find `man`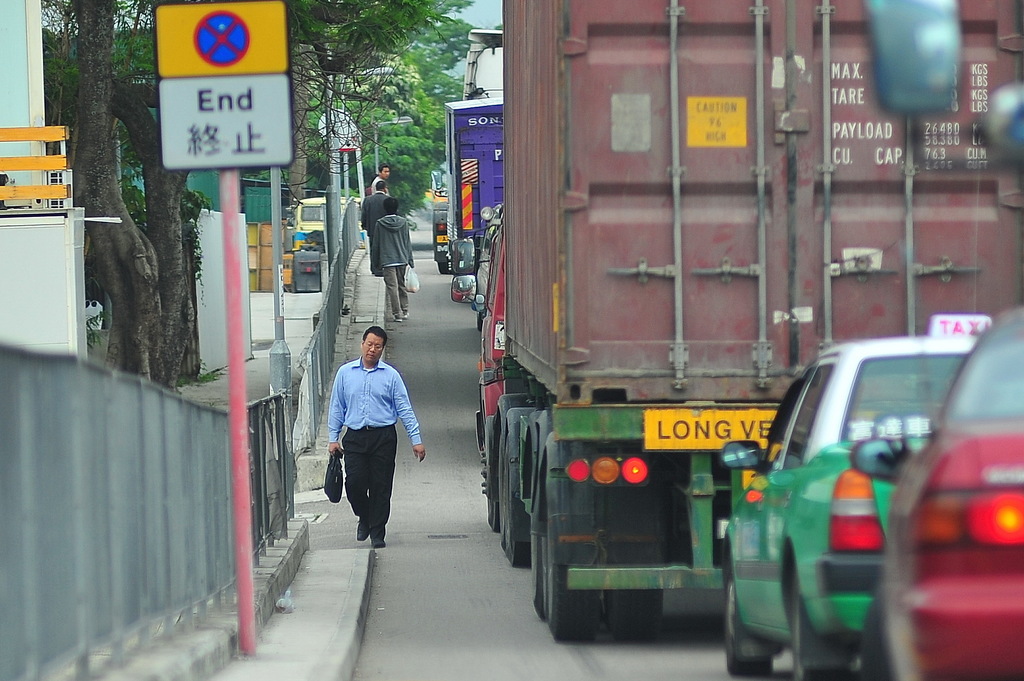
x1=368, y1=199, x2=413, y2=322
